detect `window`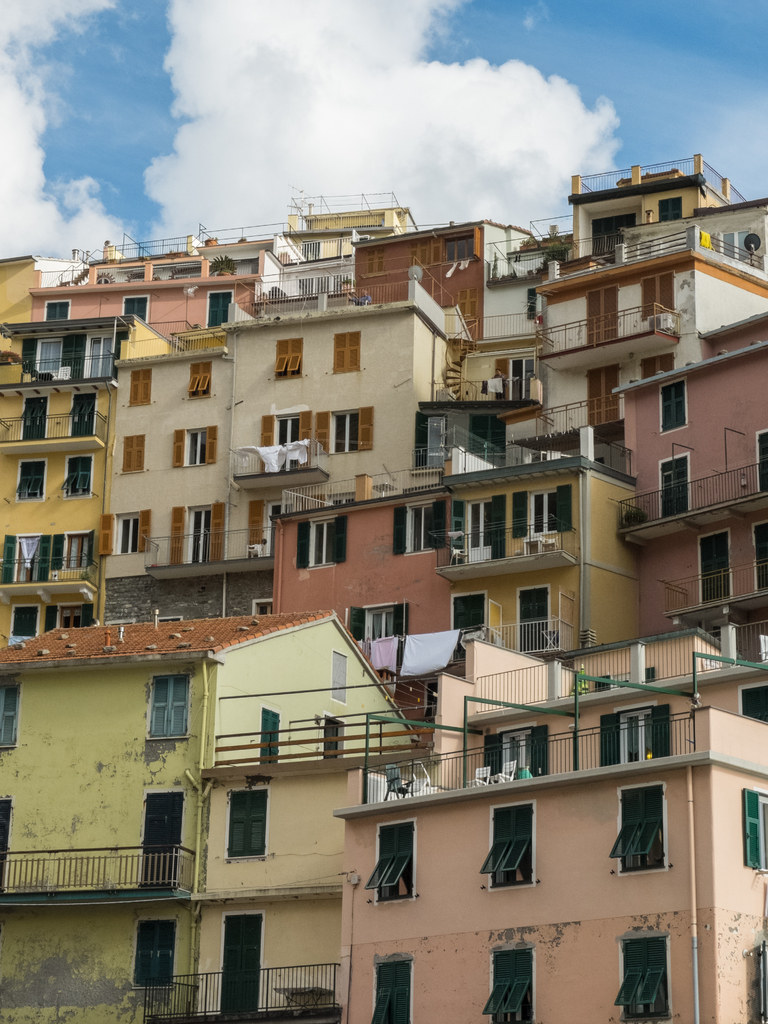
locate(207, 292, 234, 326)
